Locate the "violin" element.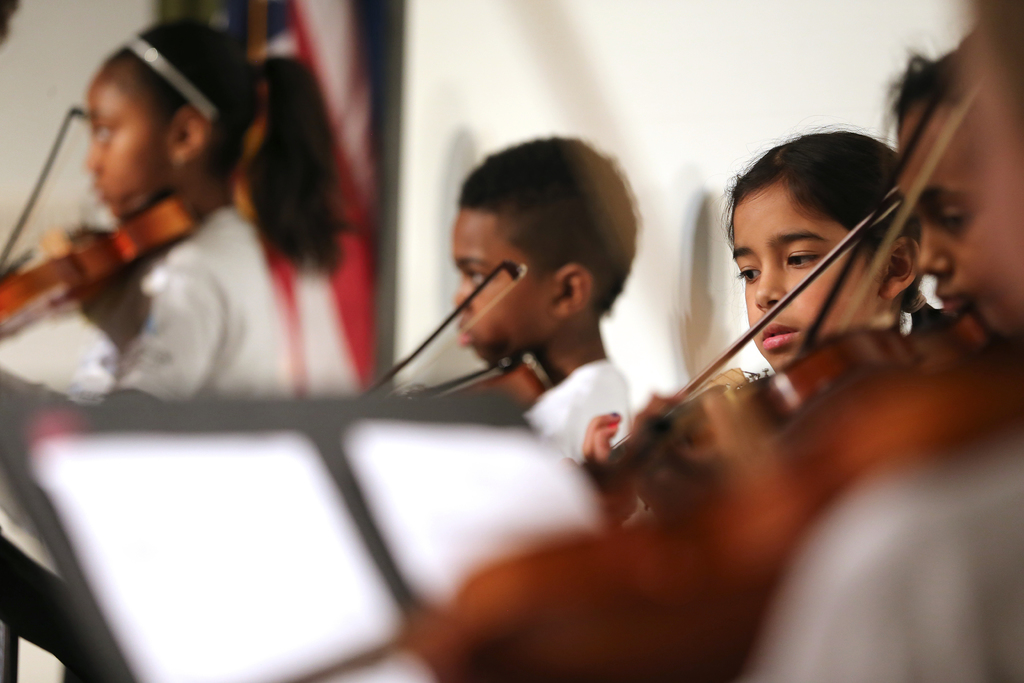
Element bbox: (420, 0, 1023, 682).
